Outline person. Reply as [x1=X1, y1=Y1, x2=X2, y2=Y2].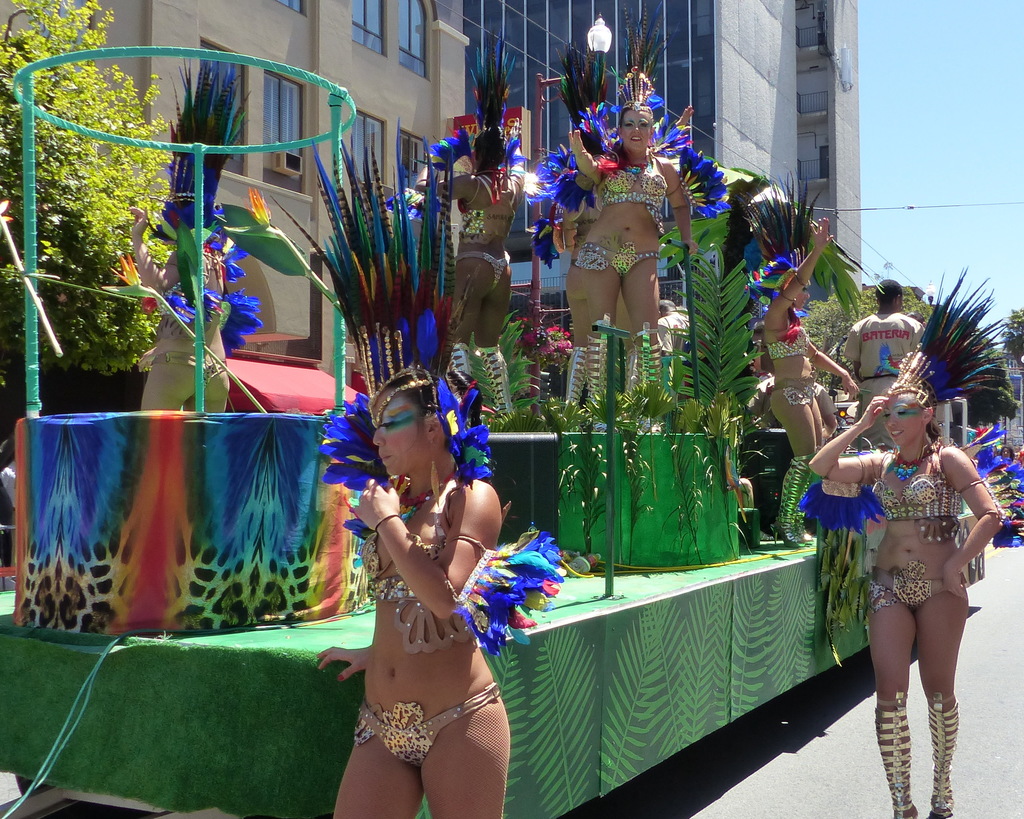
[x1=126, y1=213, x2=232, y2=428].
